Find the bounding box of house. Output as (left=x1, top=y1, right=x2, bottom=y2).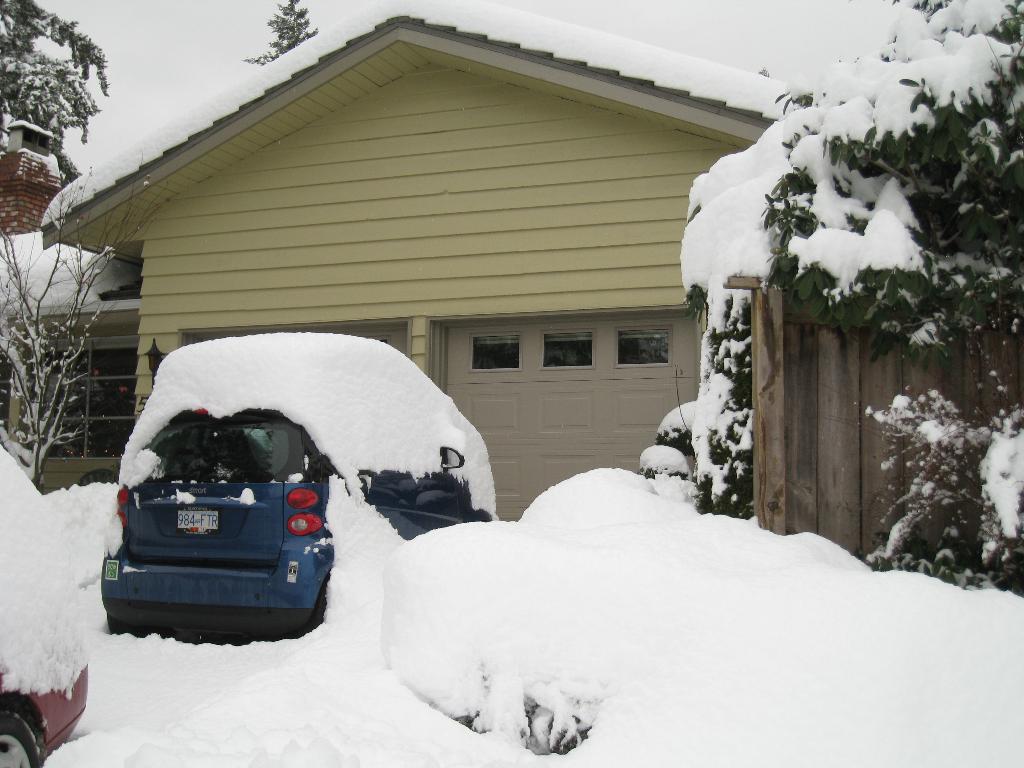
(left=0, top=105, right=122, bottom=547).
